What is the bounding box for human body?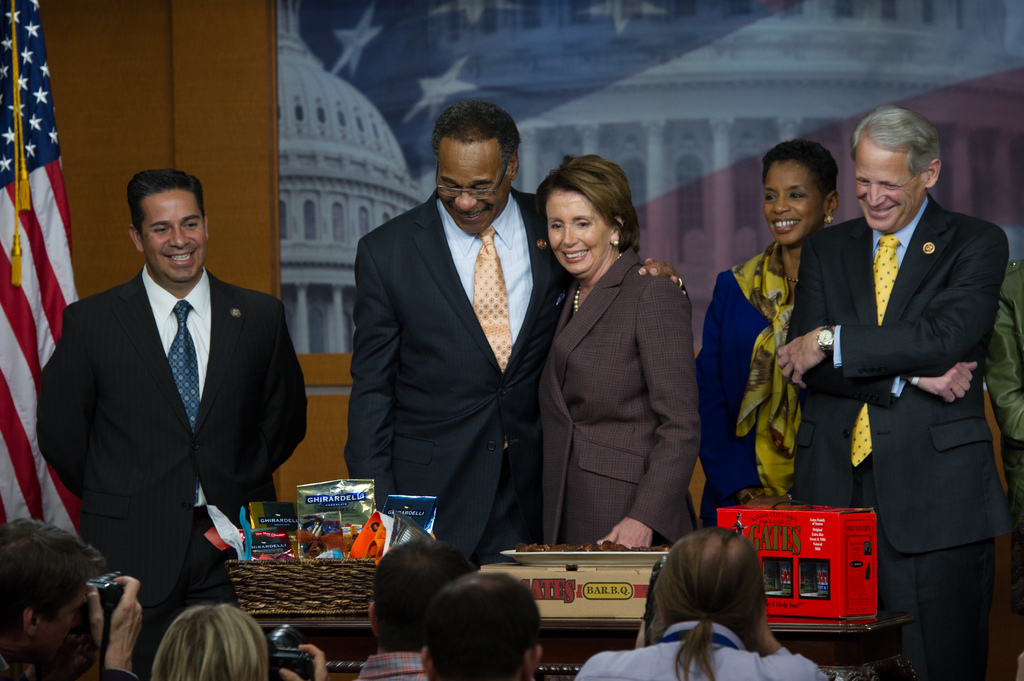
803/113/998/678.
